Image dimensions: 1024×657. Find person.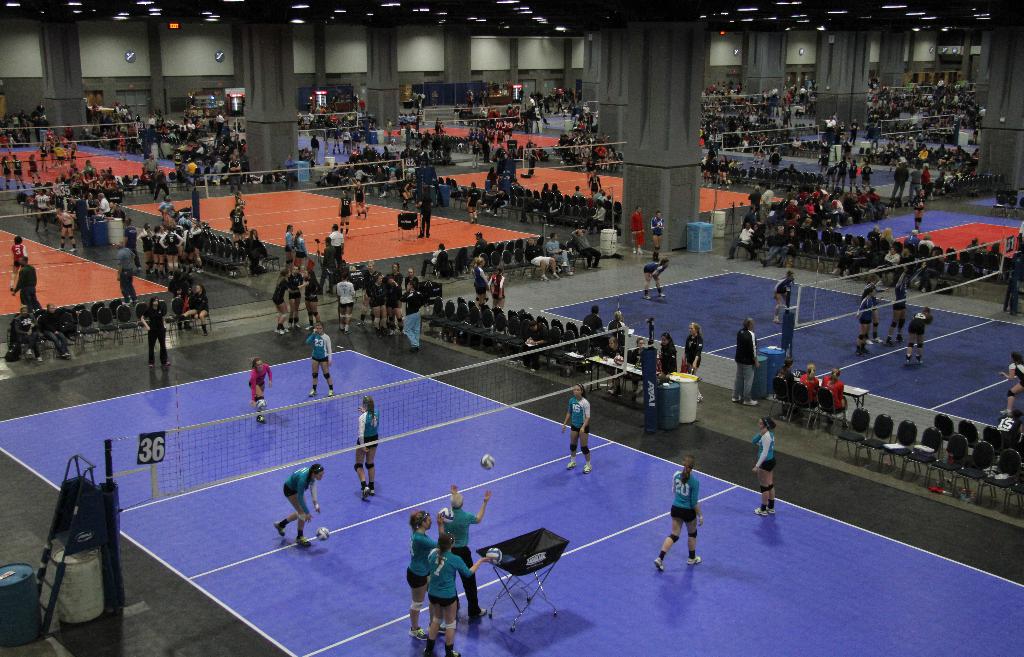
178,284,209,333.
